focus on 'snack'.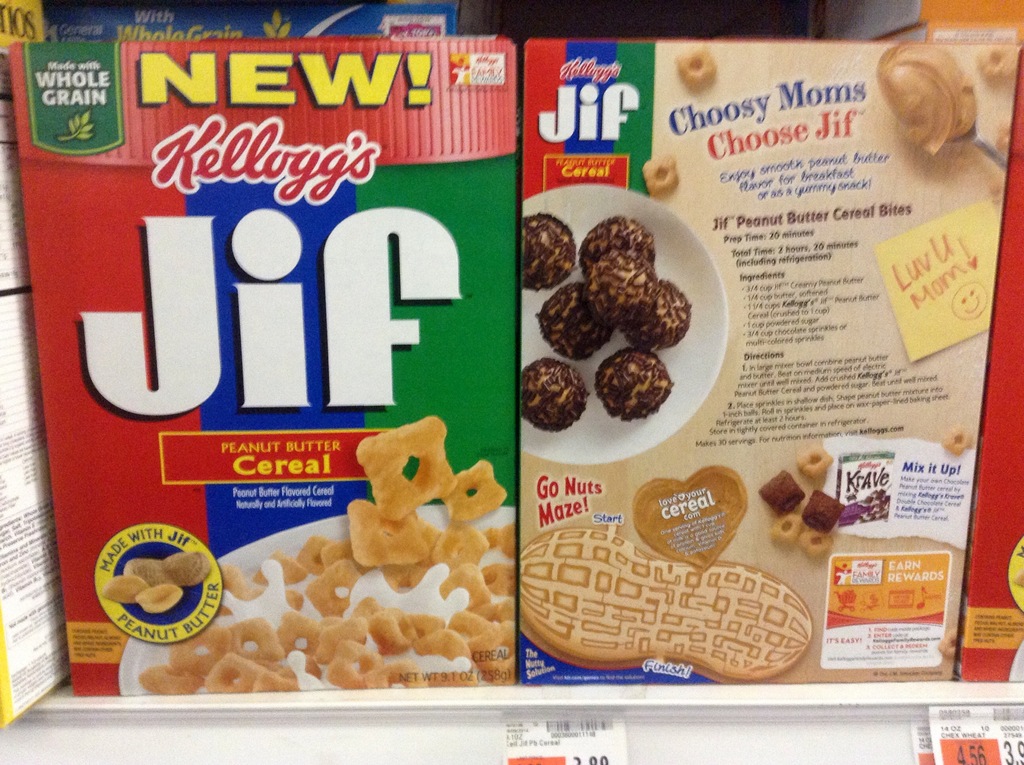
Focused at <region>594, 347, 673, 417</region>.
